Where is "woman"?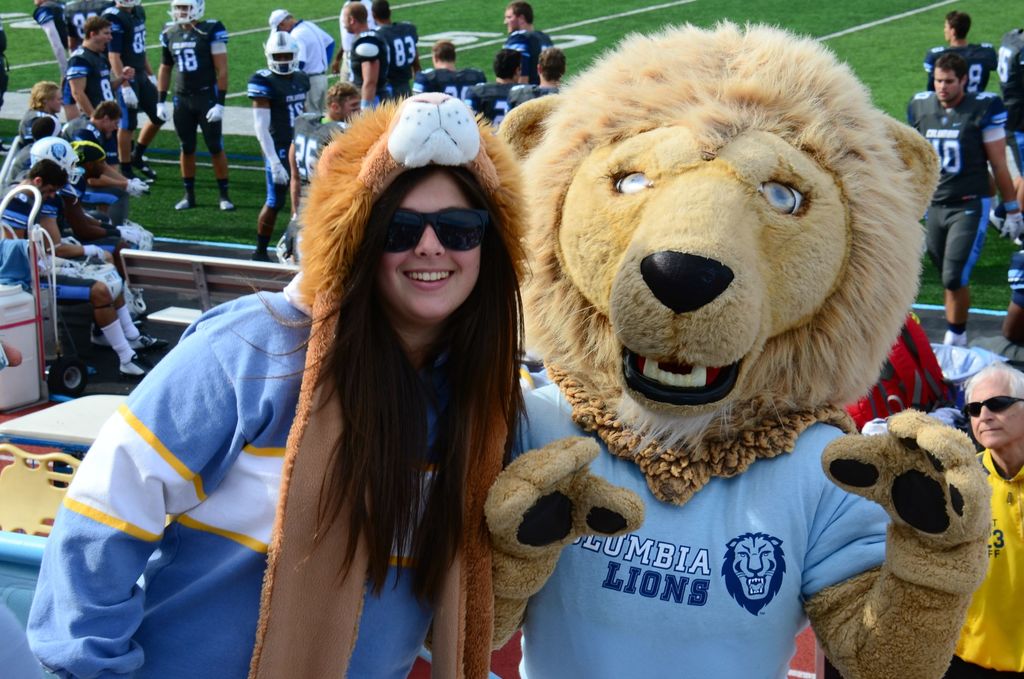
(166, 40, 572, 678).
